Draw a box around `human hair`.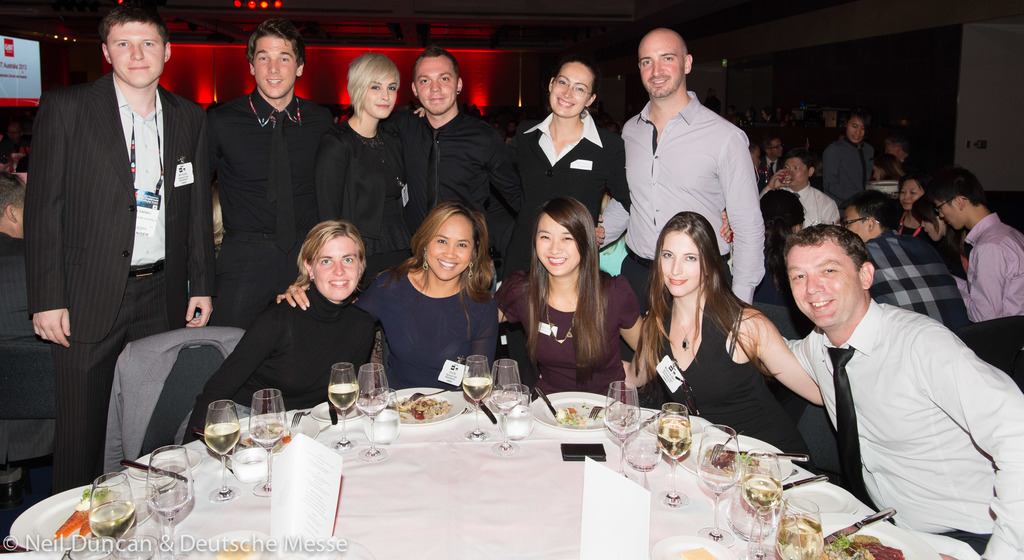
pyautogui.locateOnScreen(870, 149, 899, 177).
